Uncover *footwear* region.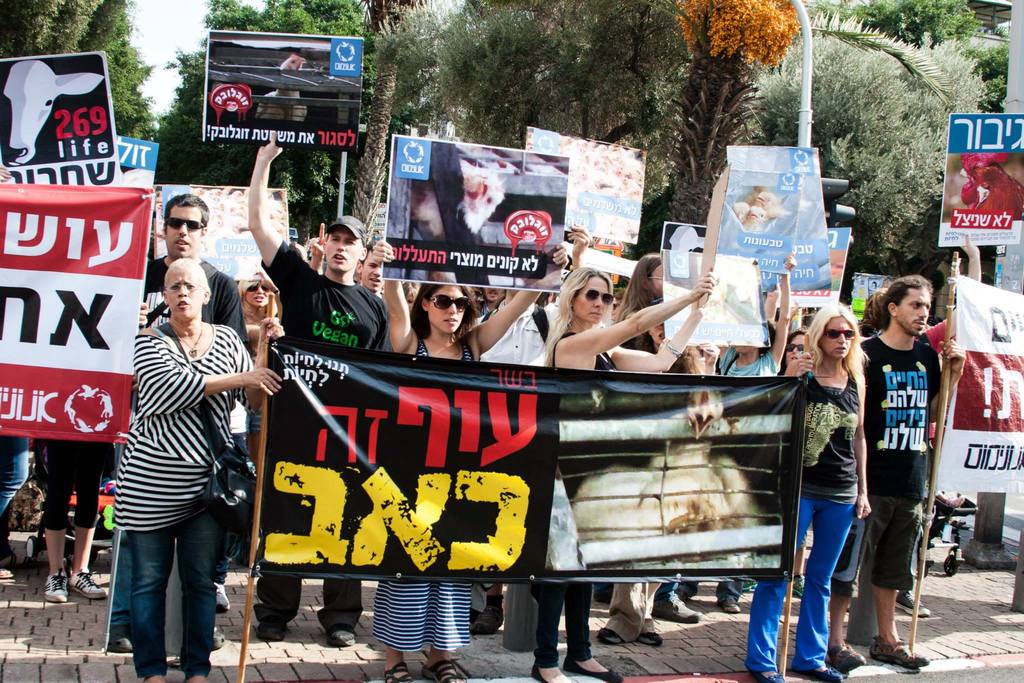
Uncovered: bbox=[387, 655, 418, 682].
